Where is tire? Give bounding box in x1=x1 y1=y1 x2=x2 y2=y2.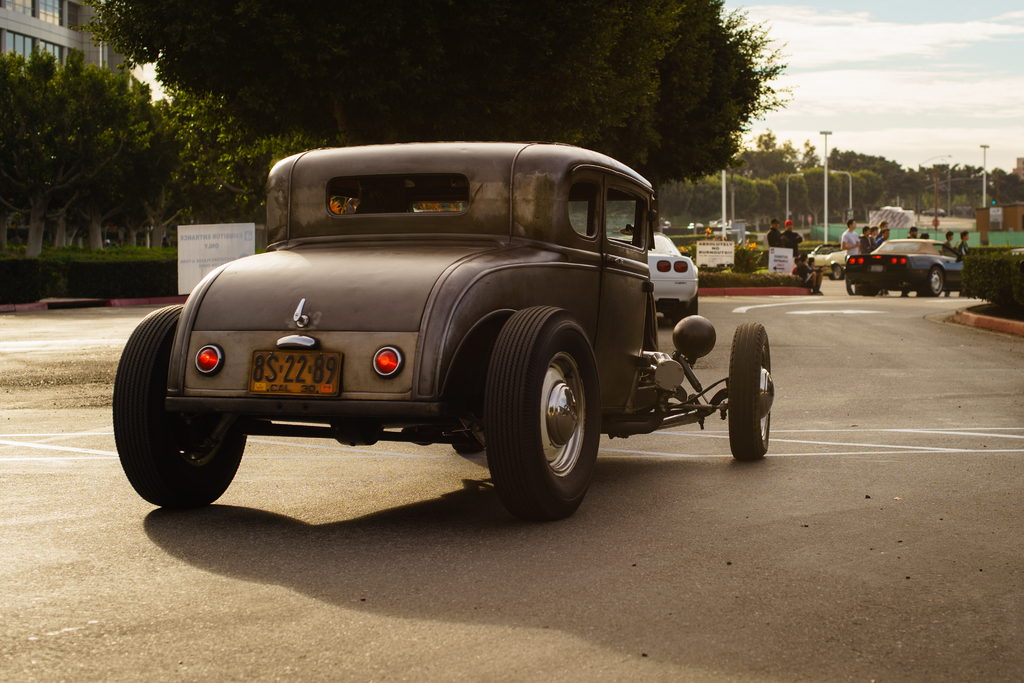
x1=479 y1=306 x2=611 y2=525.
